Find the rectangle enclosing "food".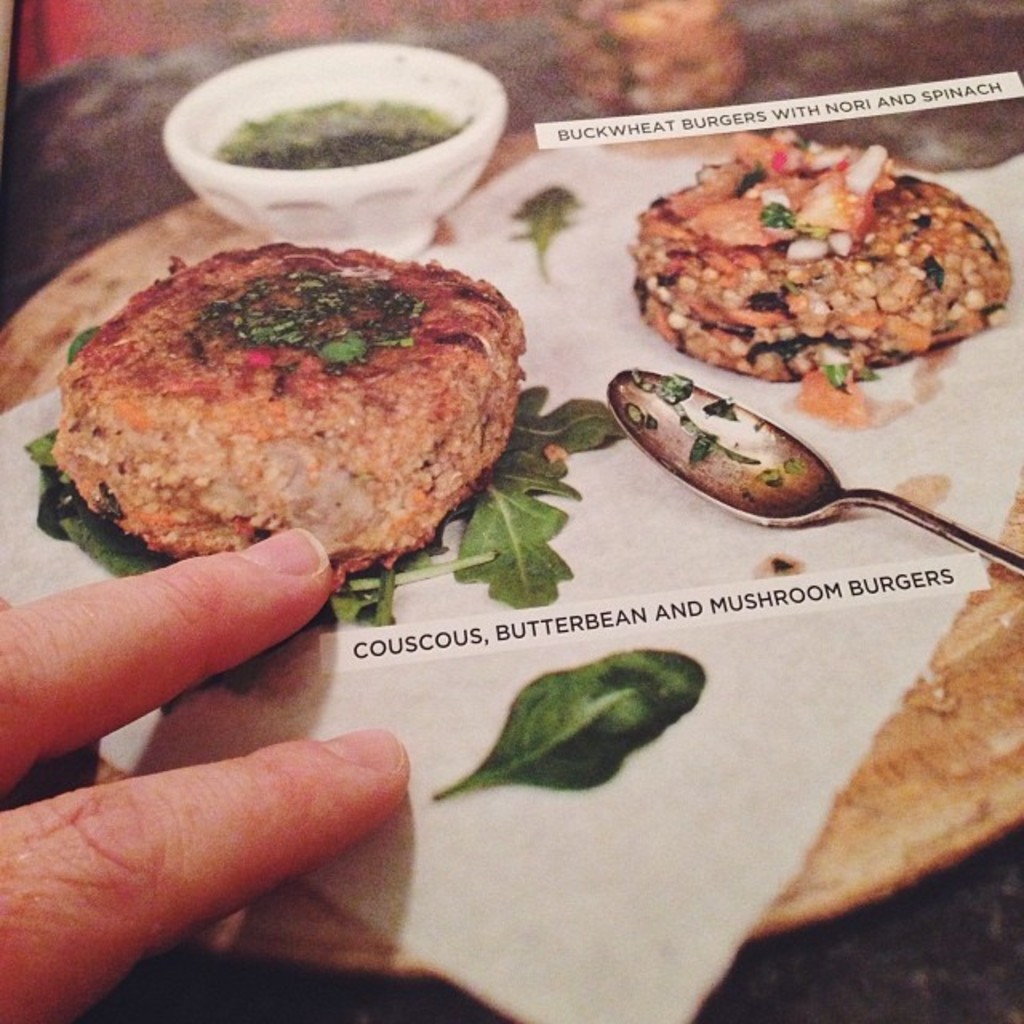
429,643,712,795.
